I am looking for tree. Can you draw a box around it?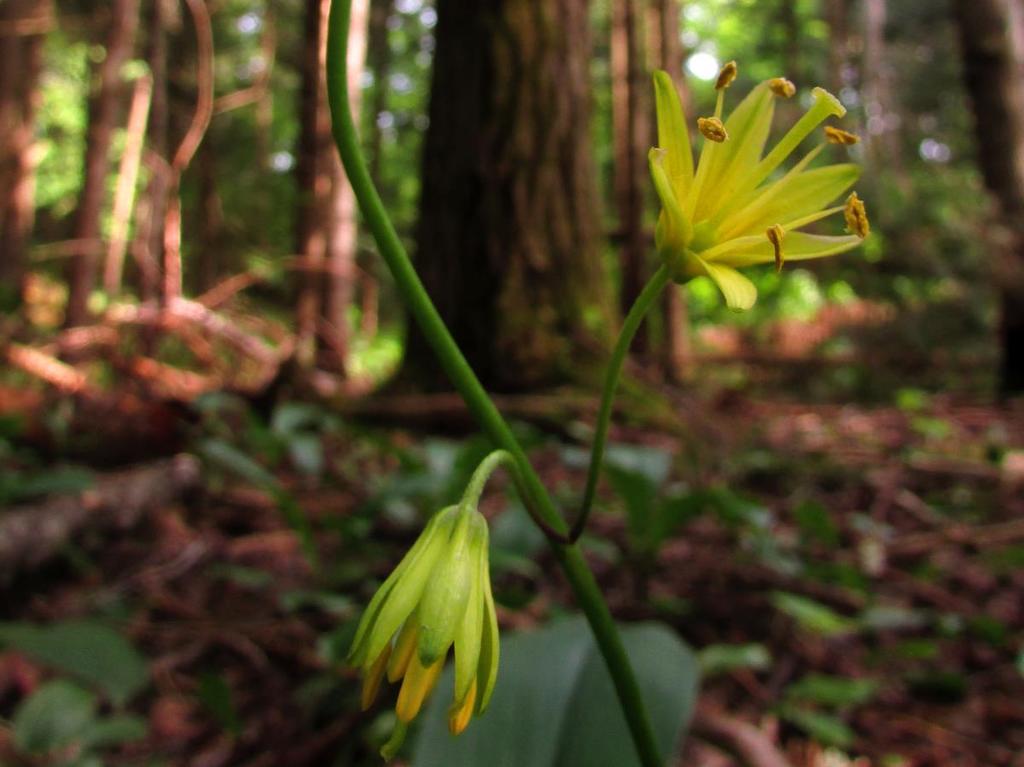
Sure, the bounding box is bbox(0, 0, 1023, 764).
